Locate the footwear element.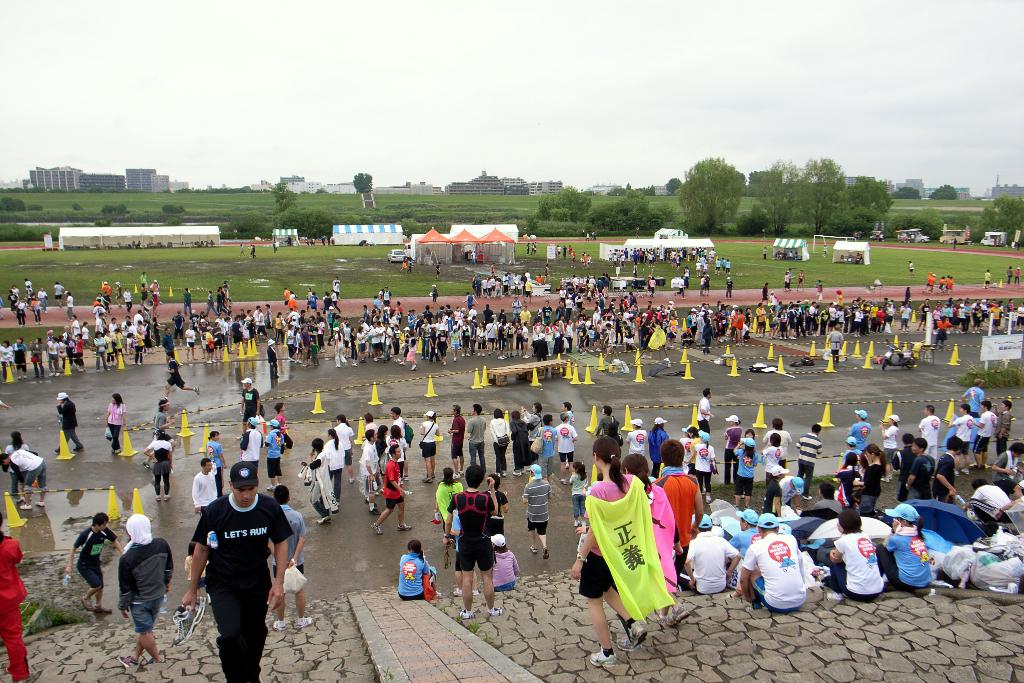
Element bbox: 268/618/282/635.
